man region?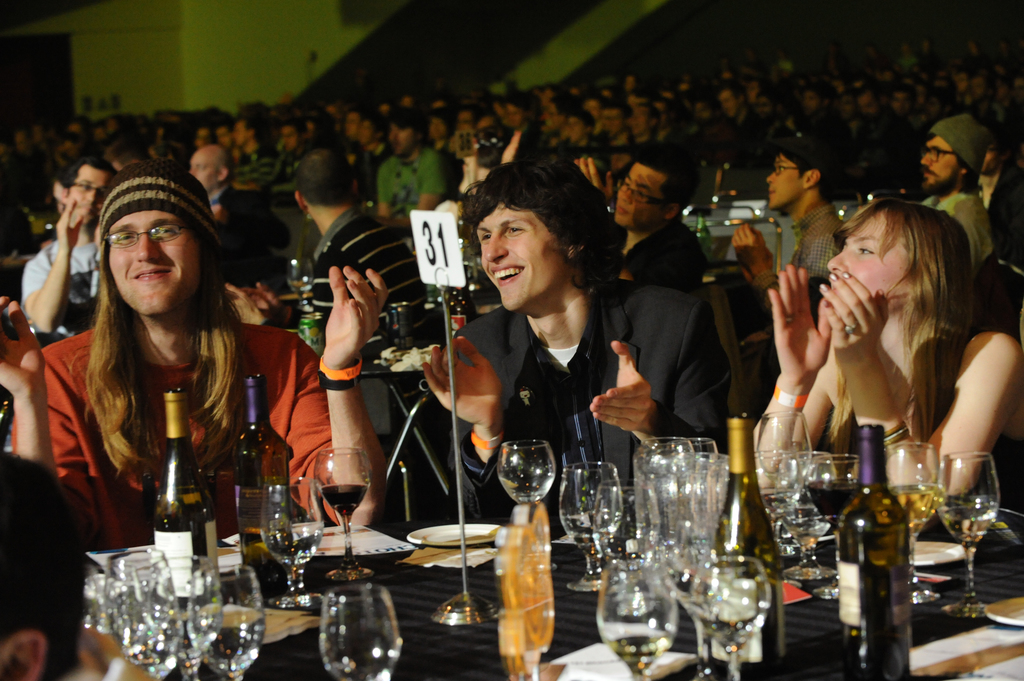
region(922, 113, 995, 266)
